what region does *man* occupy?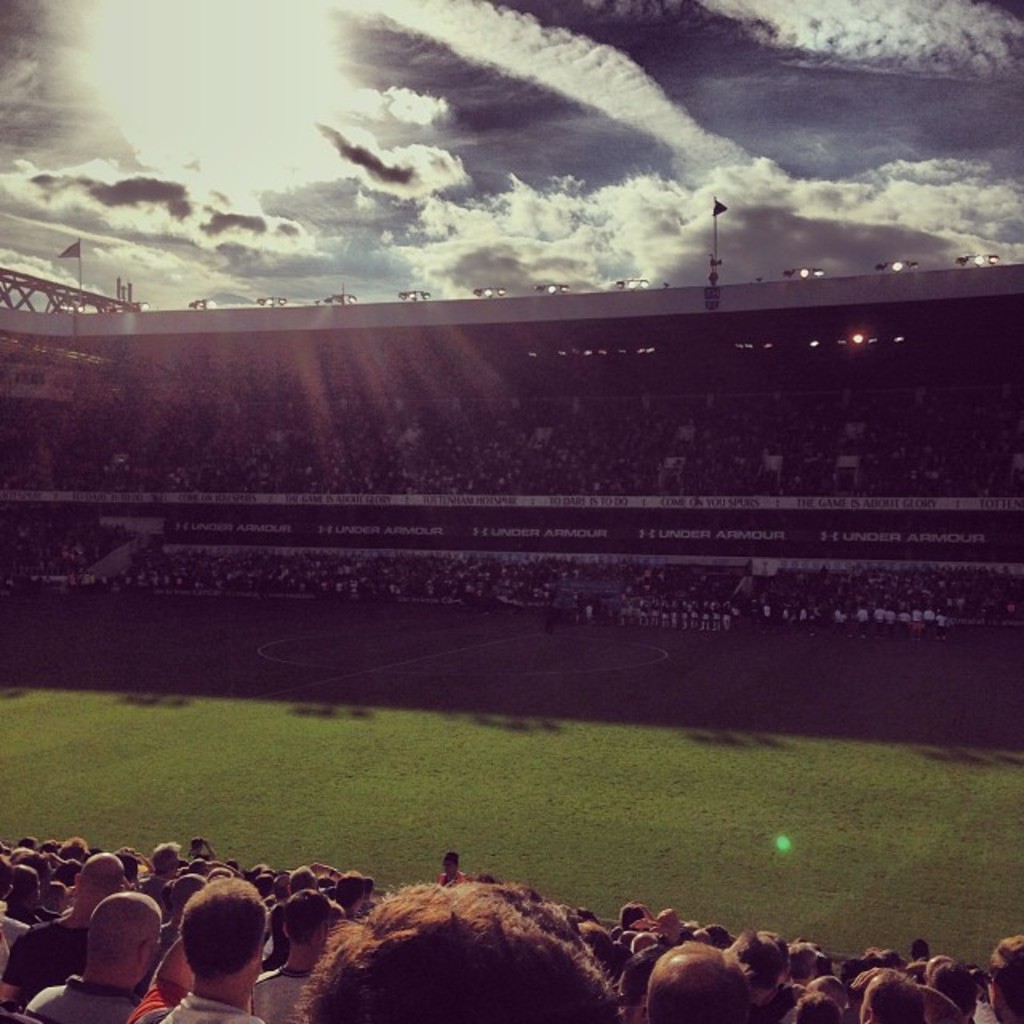
bbox=(872, 600, 877, 621).
